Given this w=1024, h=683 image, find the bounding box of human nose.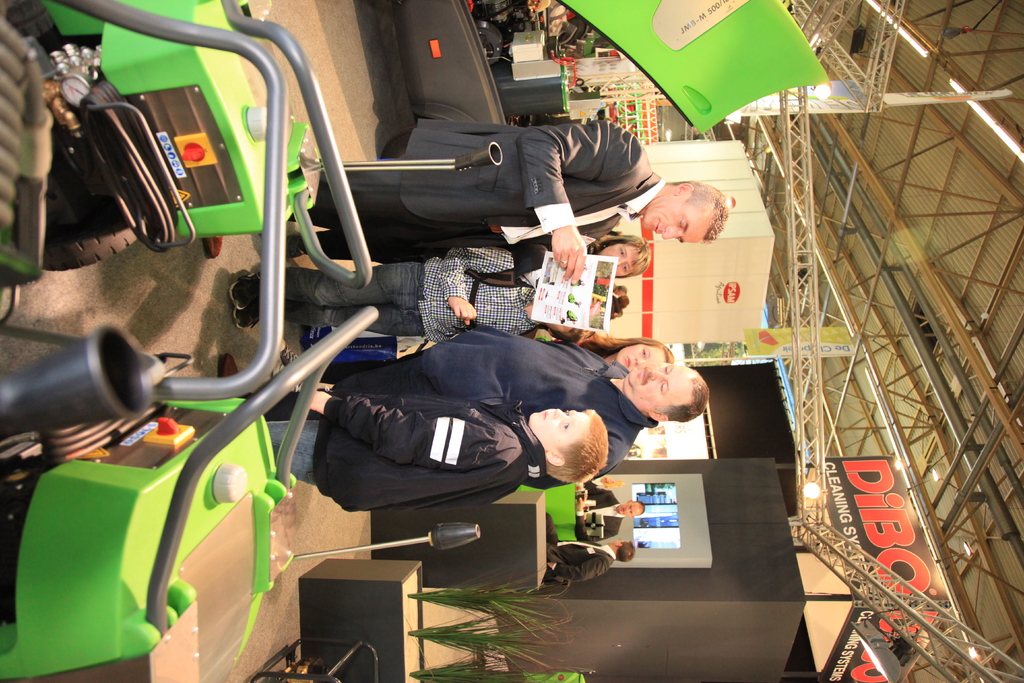
625/508/630/511.
